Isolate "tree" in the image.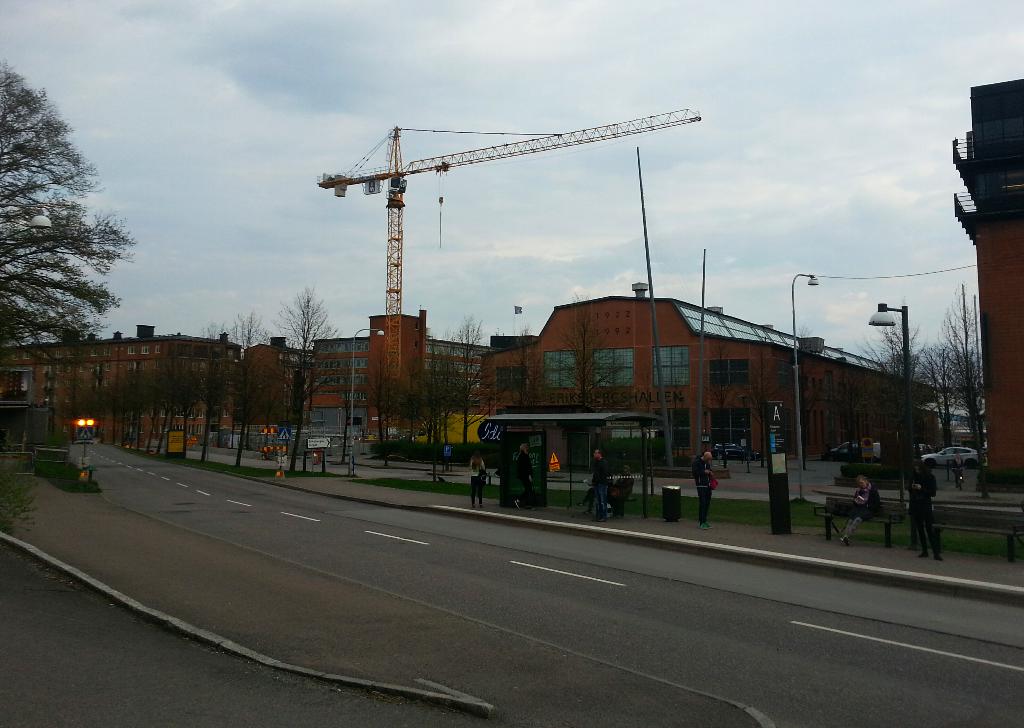
Isolated region: x1=783, y1=325, x2=826, y2=462.
